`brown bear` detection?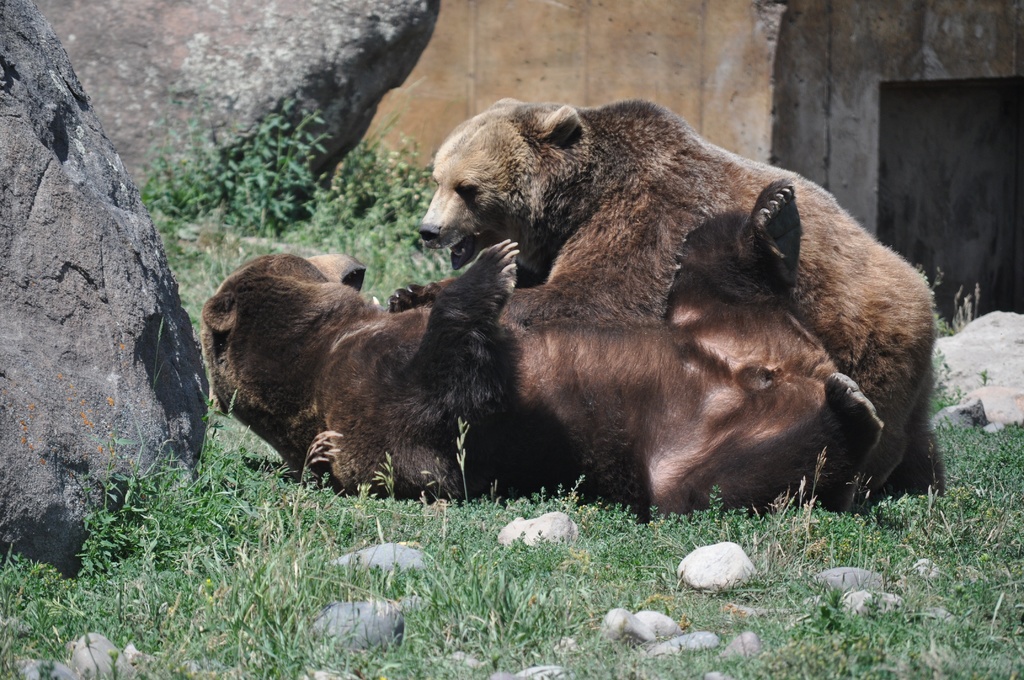
select_region(196, 177, 885, 501)
